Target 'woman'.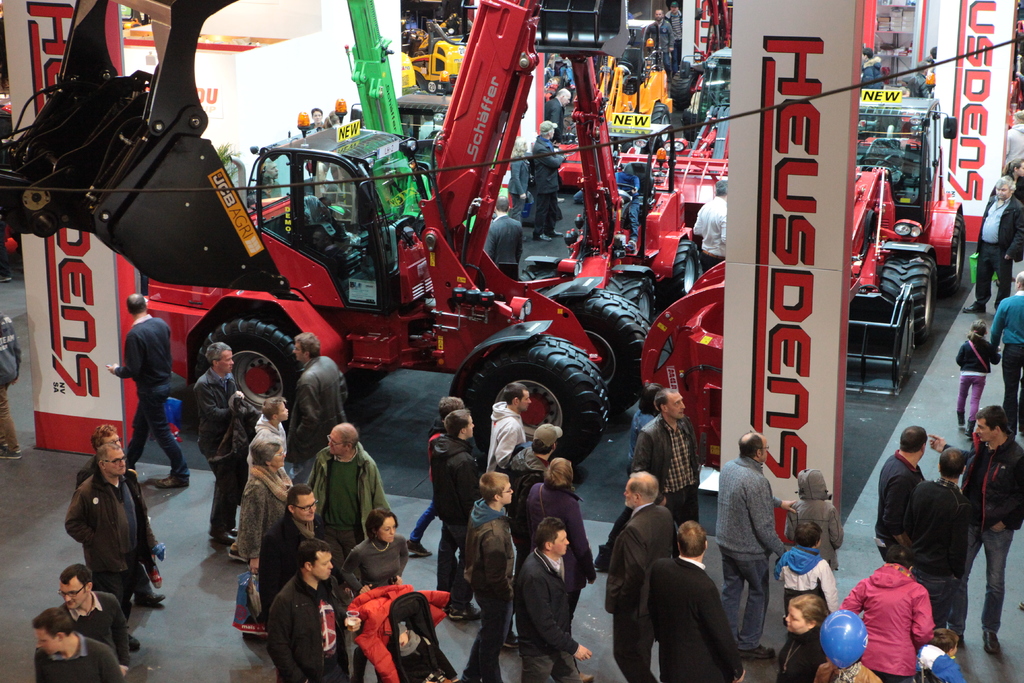
Target region: (508,136,529,221).
